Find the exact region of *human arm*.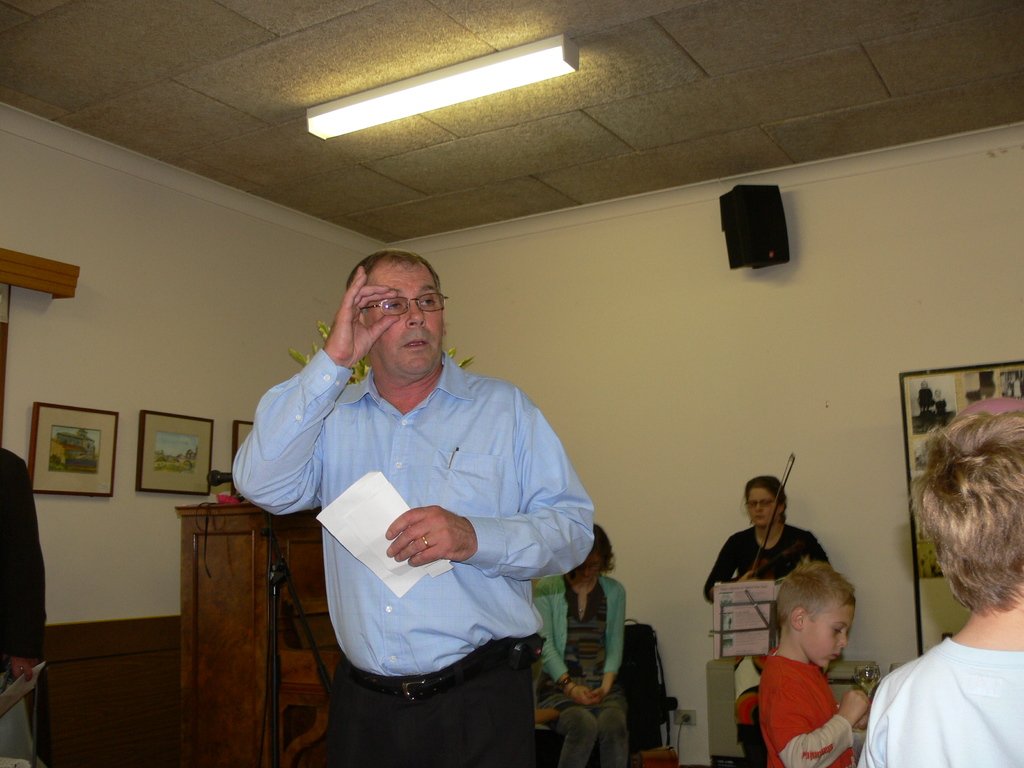
Exact region: bbox=(700, 531, 747, 604).
